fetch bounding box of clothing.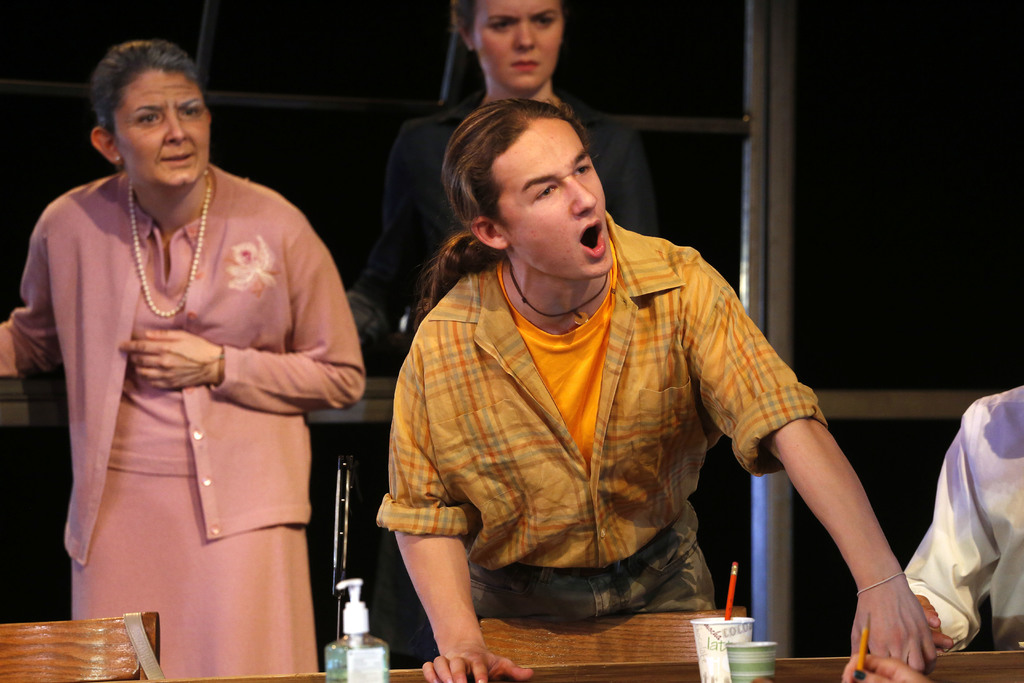
Bbox: 0/160/371/675.
